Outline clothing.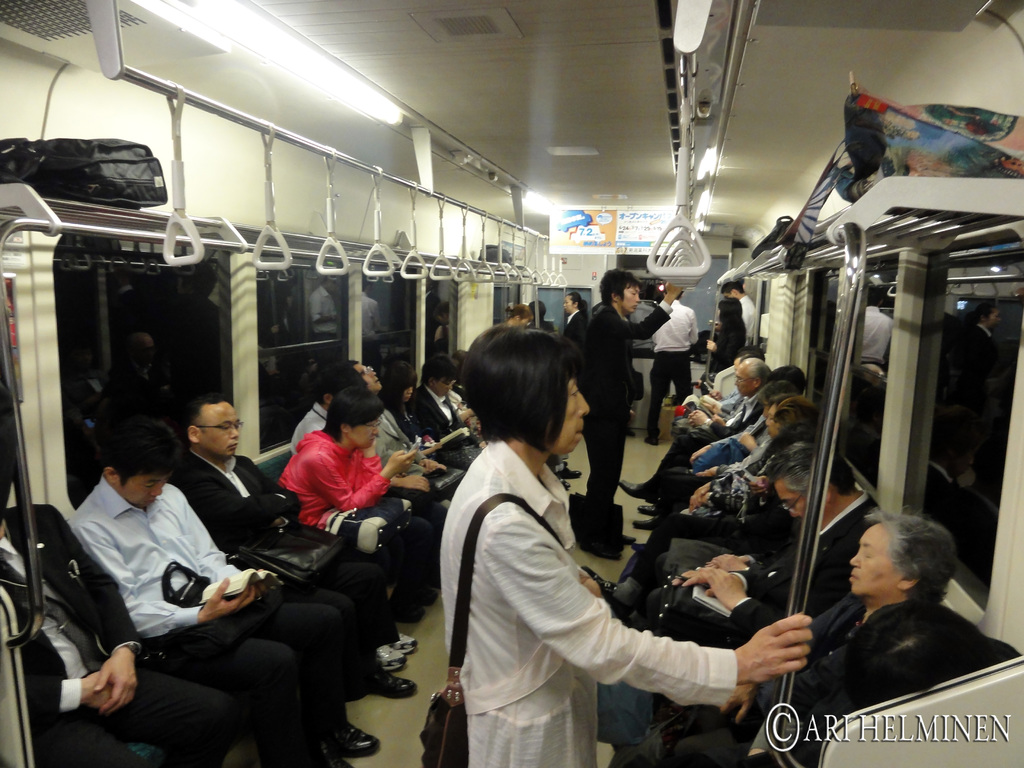
Outline: 438:395:748:758.
